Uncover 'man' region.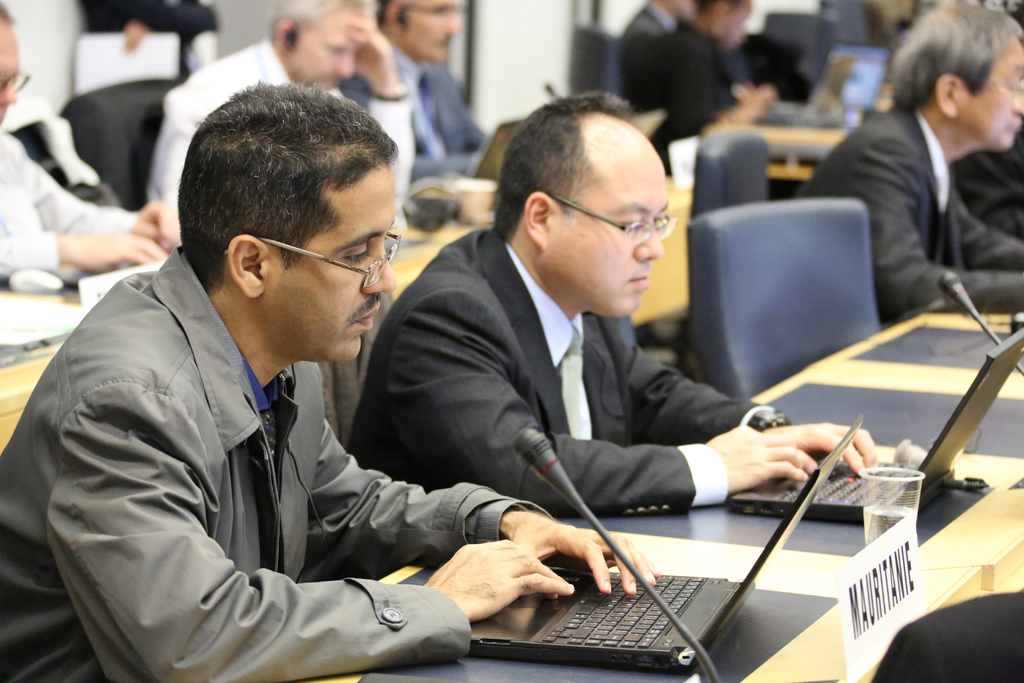
Uncovered: (792,0,1023,323).
